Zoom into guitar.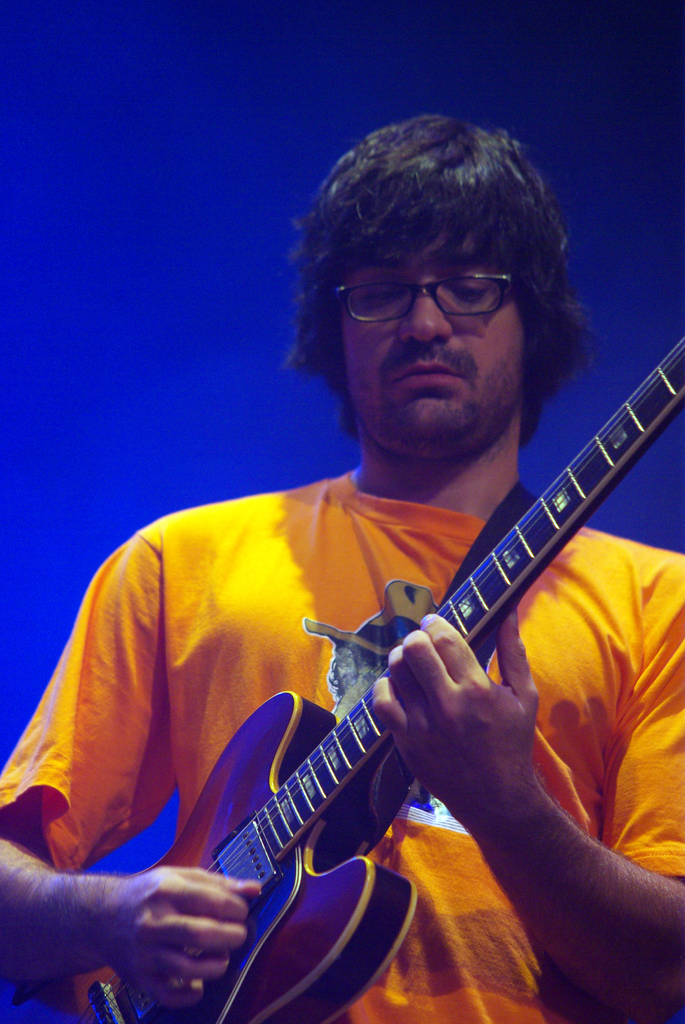
Zoom target: [67, 353, 656, 1023].
